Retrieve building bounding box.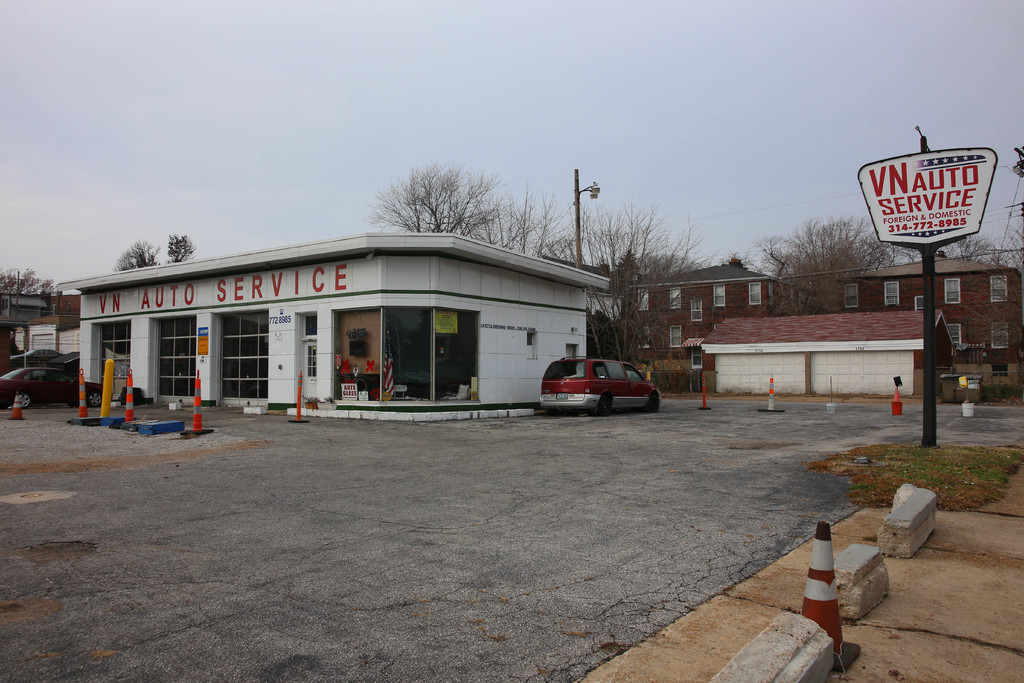
Bounding box: [704, 305, 953, 395].
